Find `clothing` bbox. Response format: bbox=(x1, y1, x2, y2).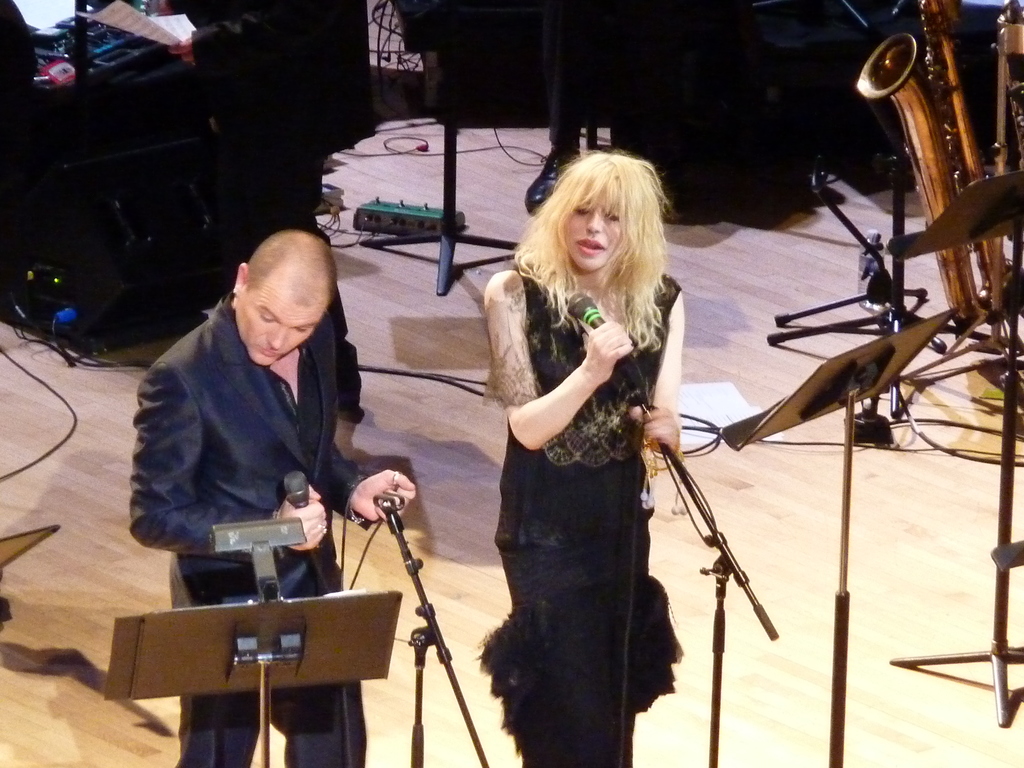
bbox=(187, 0, 321, 66).
